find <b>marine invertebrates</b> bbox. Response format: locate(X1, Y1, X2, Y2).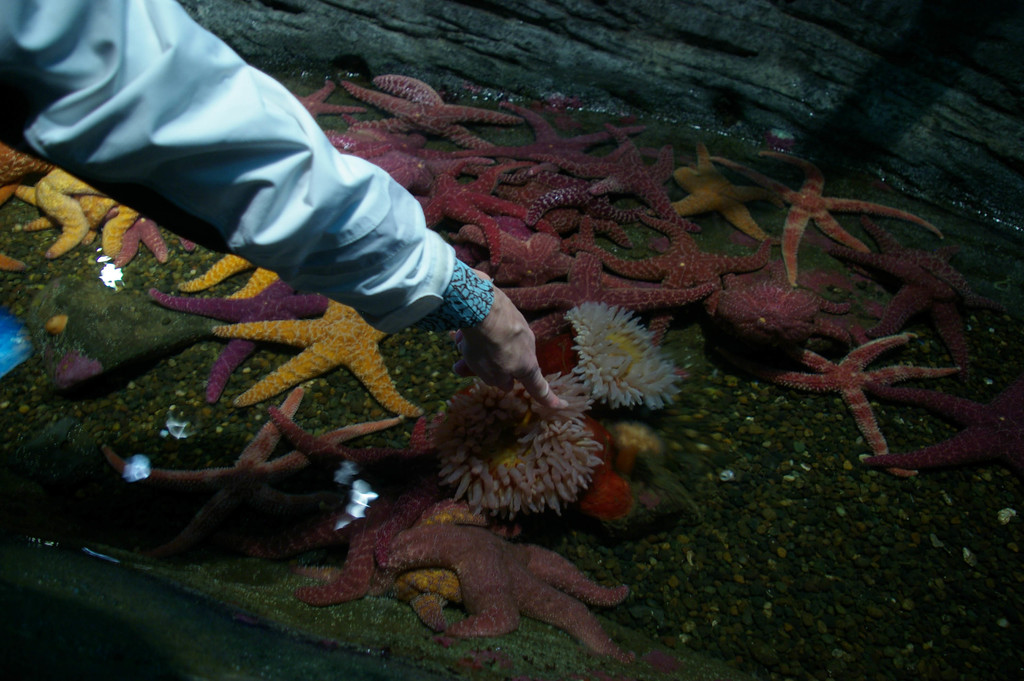
locate(564, 200, 771, 296).
